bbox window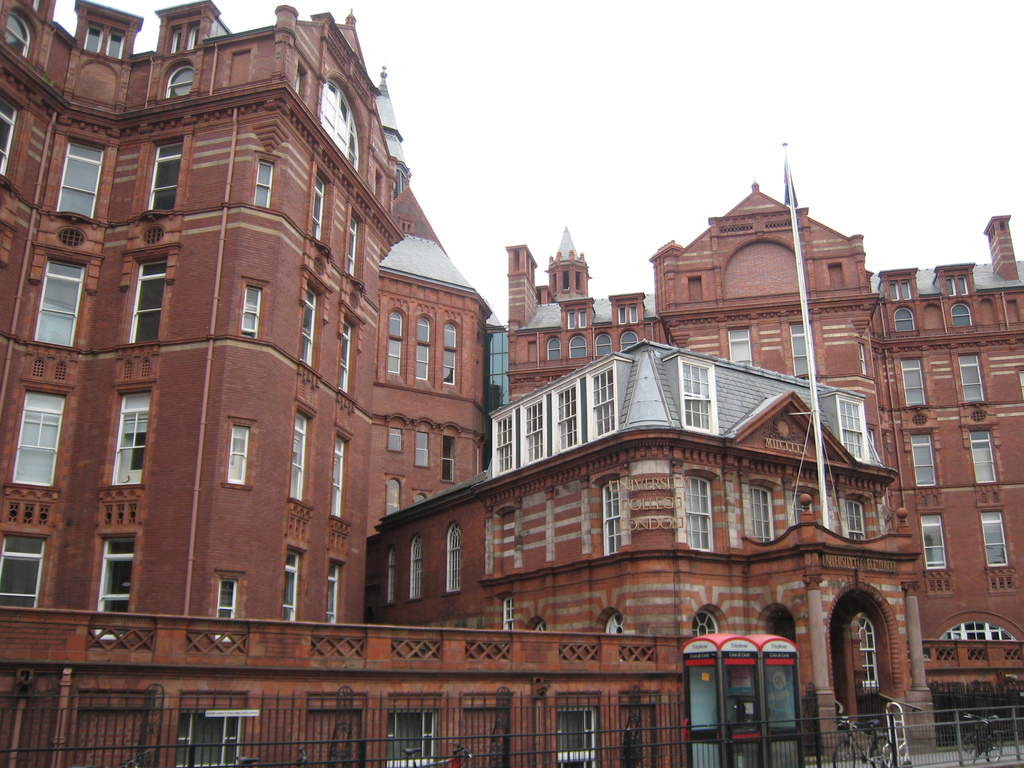
(left=980, top=512, right=1009, bottom=568)
